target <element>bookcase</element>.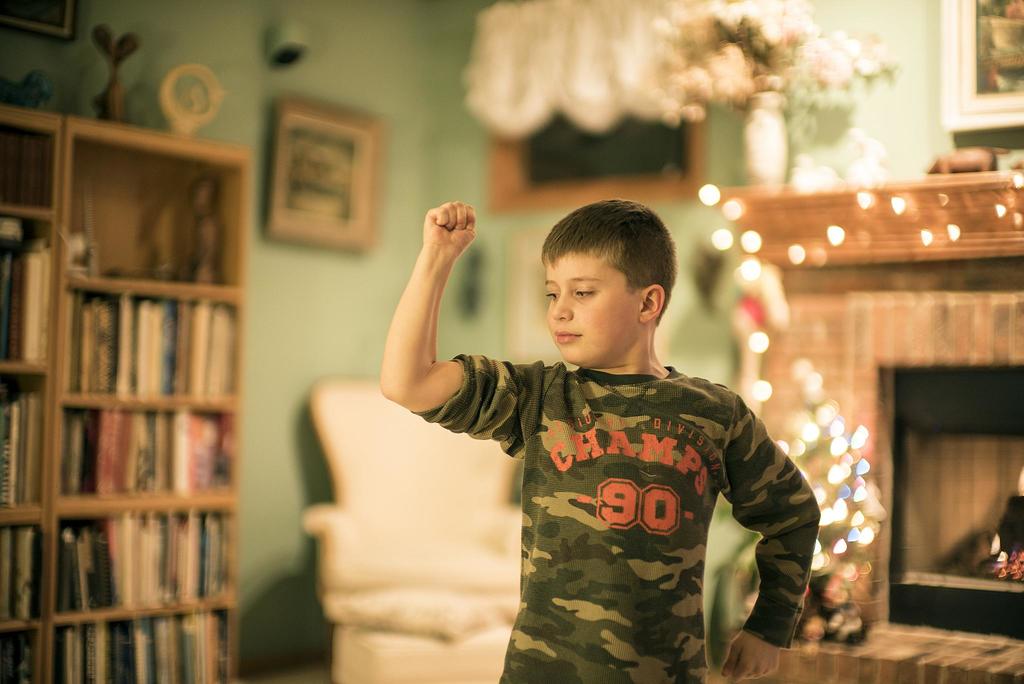
Target region: left=12, top=99, right=252, bottom=672.
